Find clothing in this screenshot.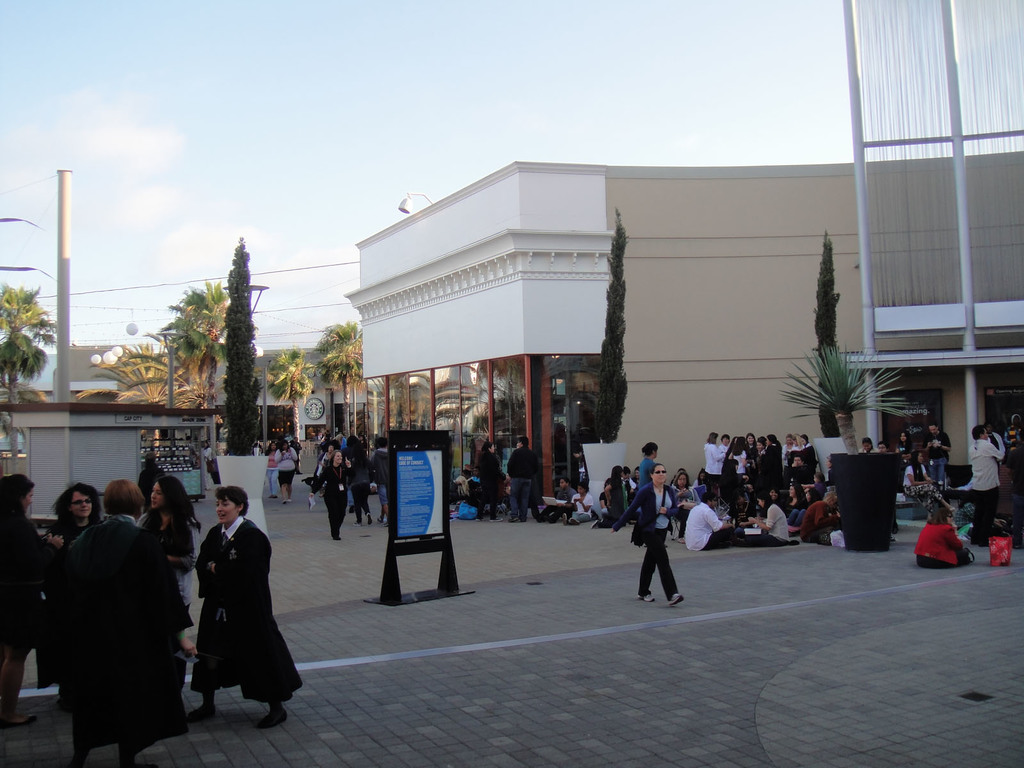
The bounding box for clothing is [left=507, top=442, right=536, bottom=516].
